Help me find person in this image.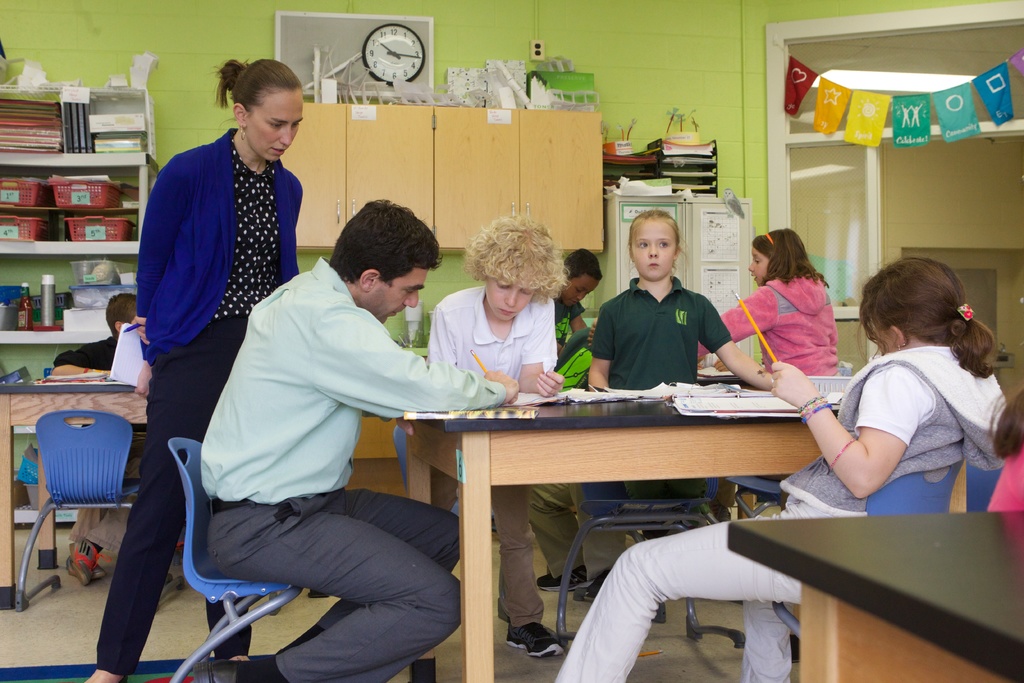
Found it: [left=51, top=290, right=147, bottom=379].
